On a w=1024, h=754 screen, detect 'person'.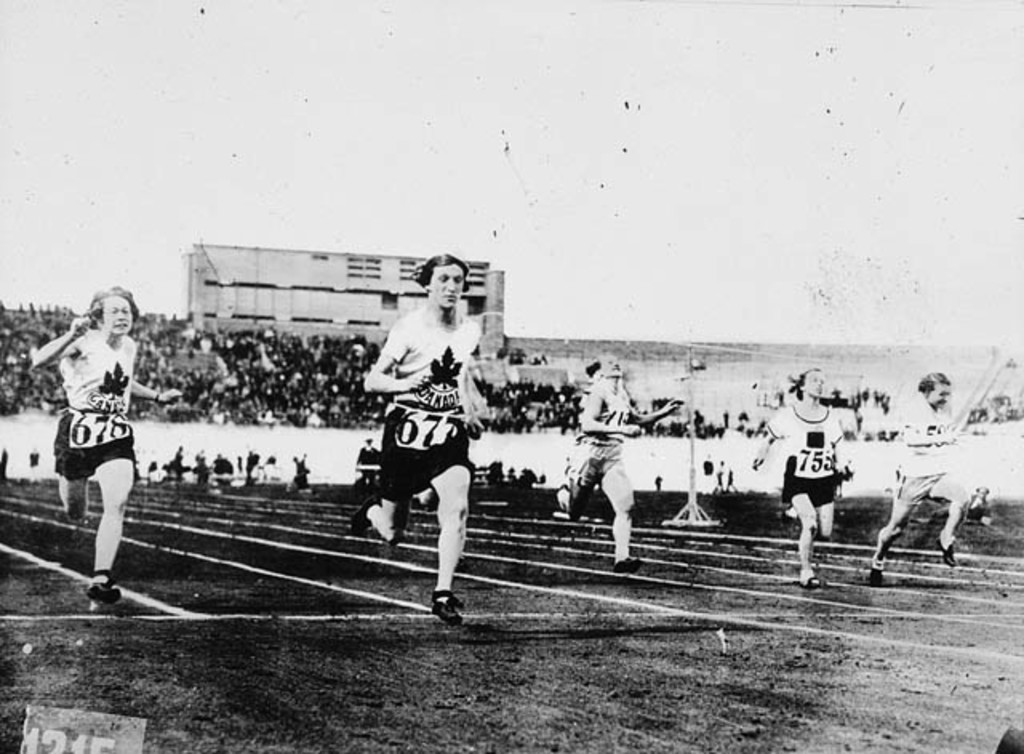
[left=869, top=368, right=973, bottom=588].
